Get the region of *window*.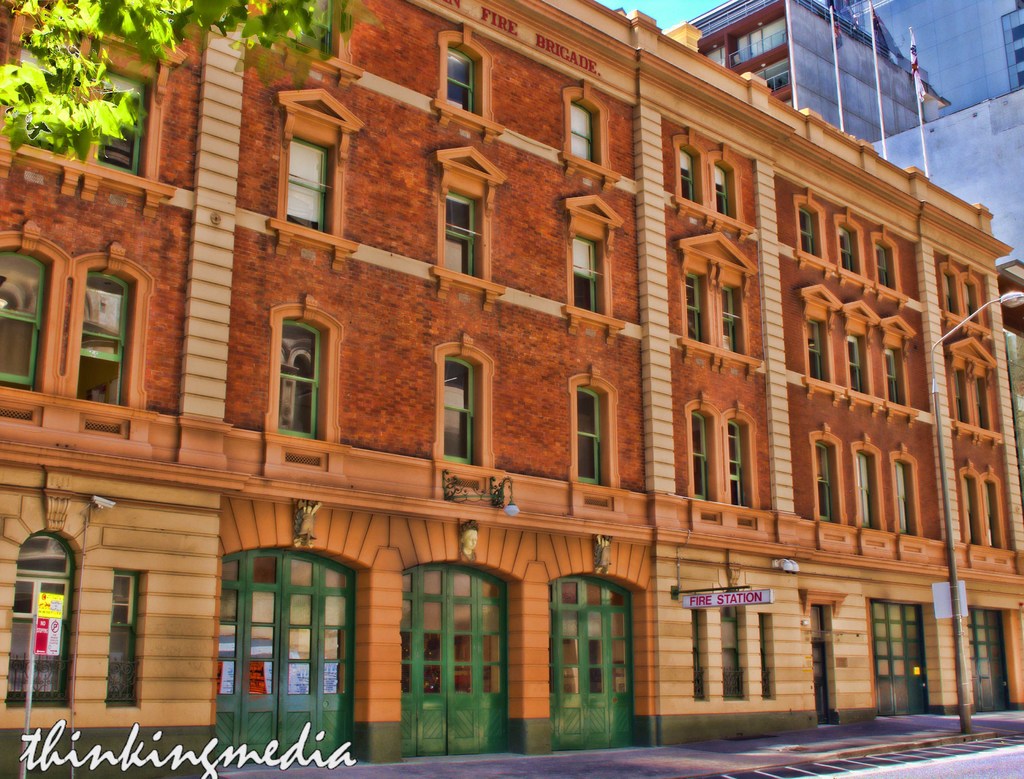
box=[722, 287, 734, 346].
